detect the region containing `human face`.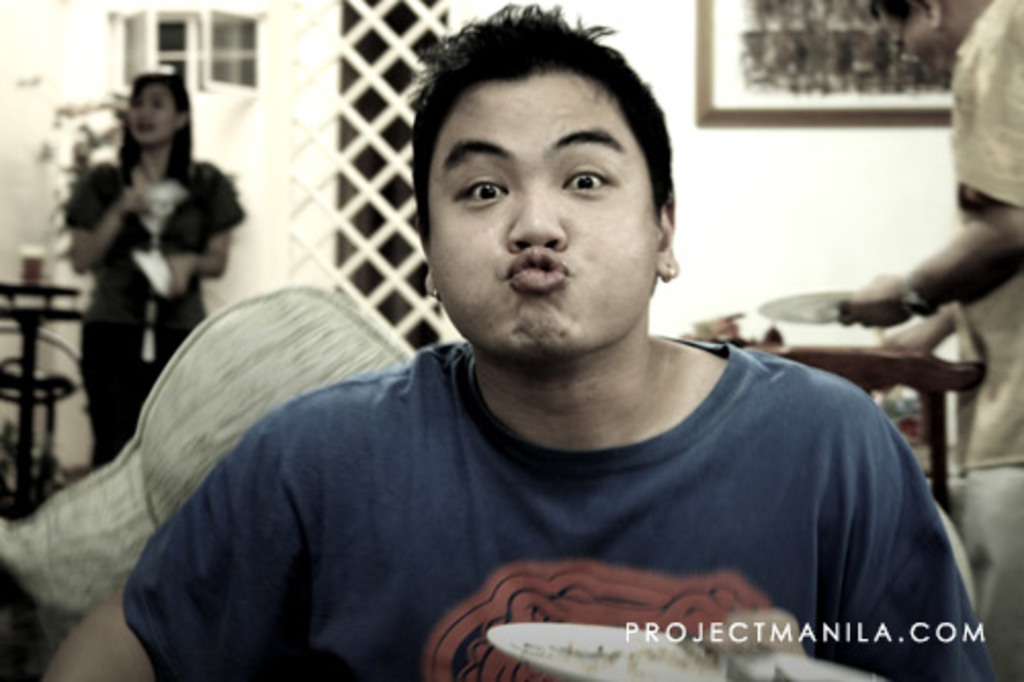
box(426, 66, 659, 360).
